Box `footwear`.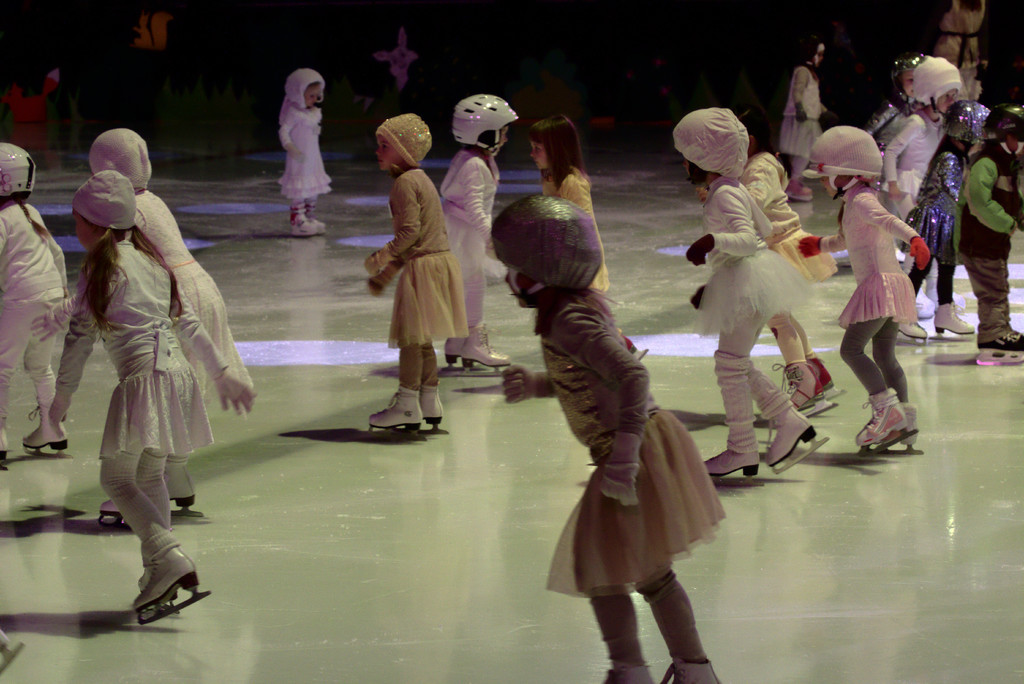
977 326 1023 364.
